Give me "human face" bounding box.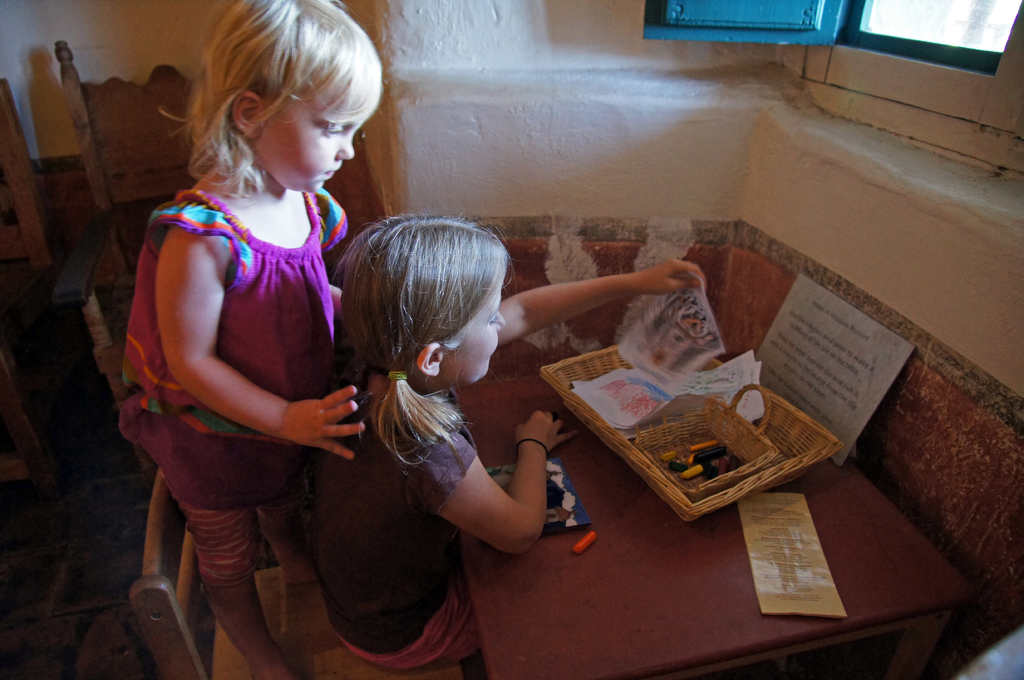
[250,89,365,193].
